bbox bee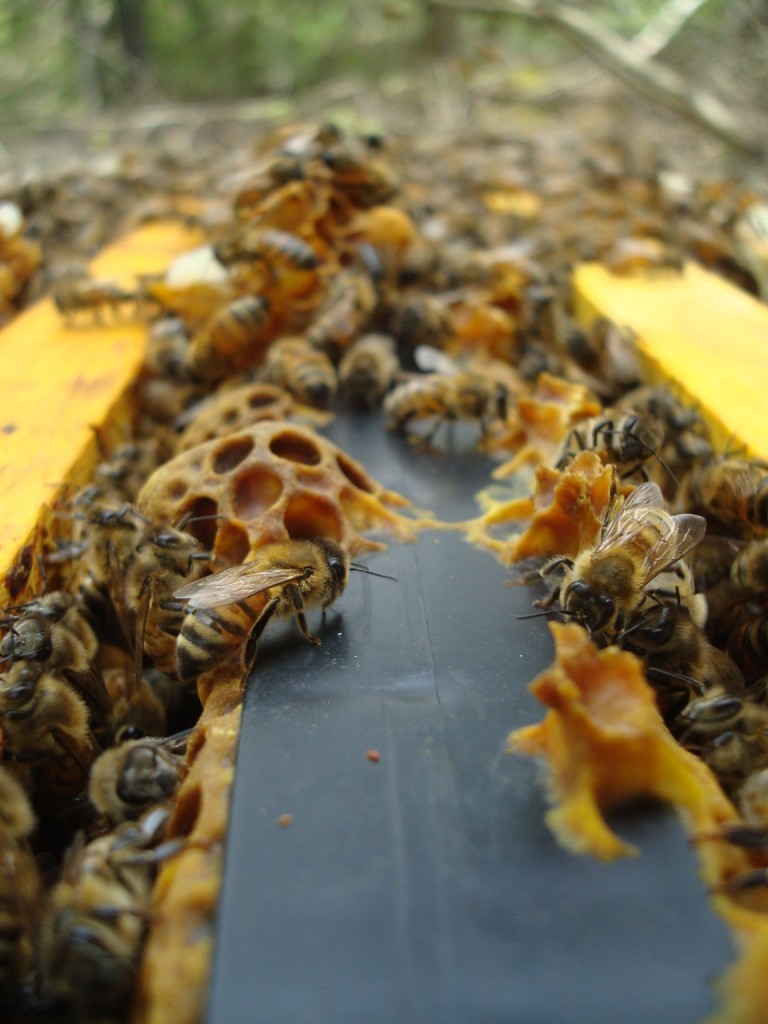
l=80, t=719, r=198, b=855
